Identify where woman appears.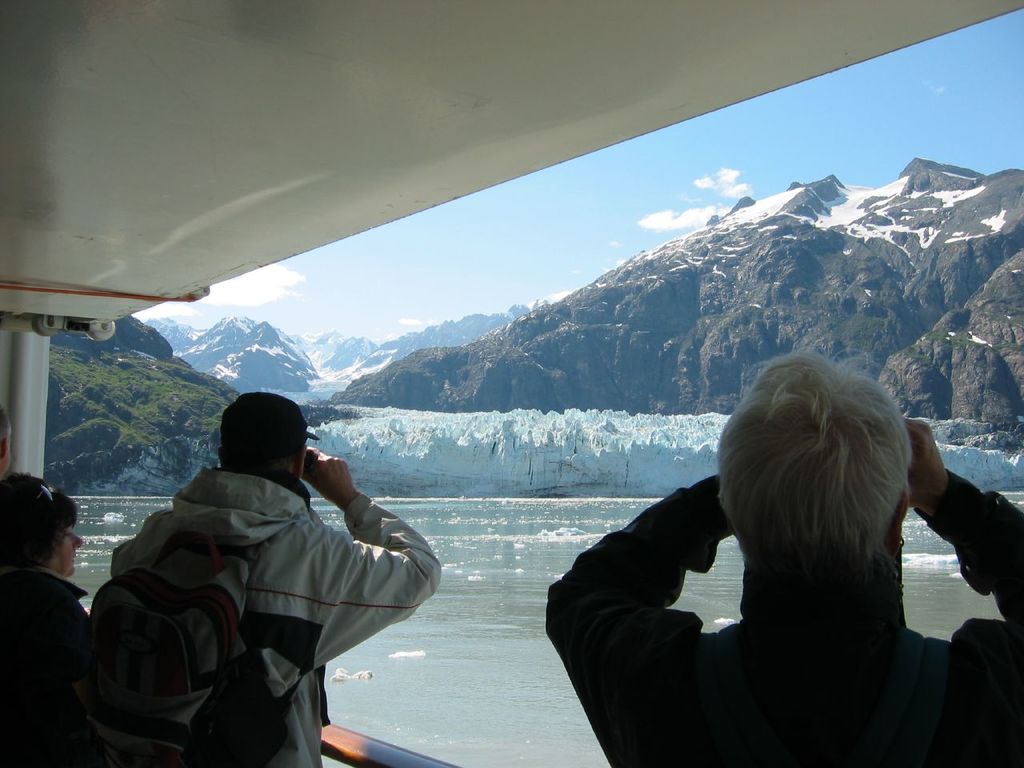
Appears at <bbox>0, 486, 100, 762</bbox>.
